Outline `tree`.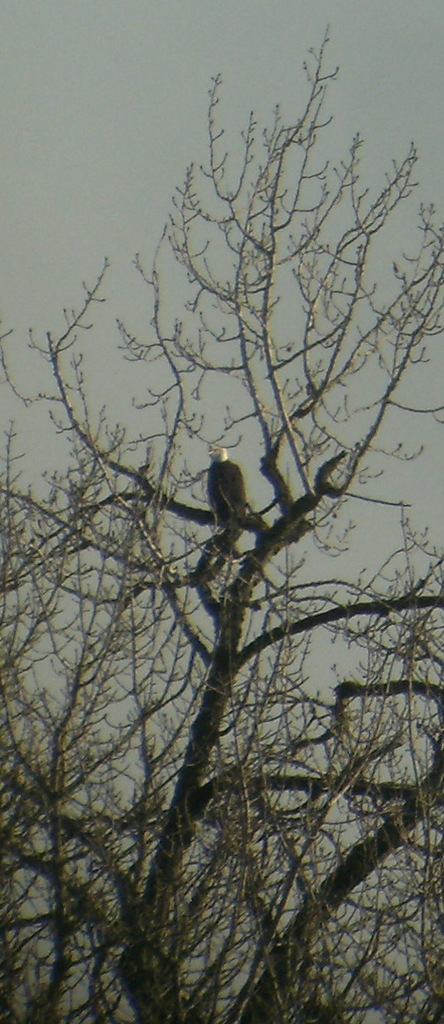
Outline: {"left": 0, "top": 18, "right": 443, "bottom": 1023}.
